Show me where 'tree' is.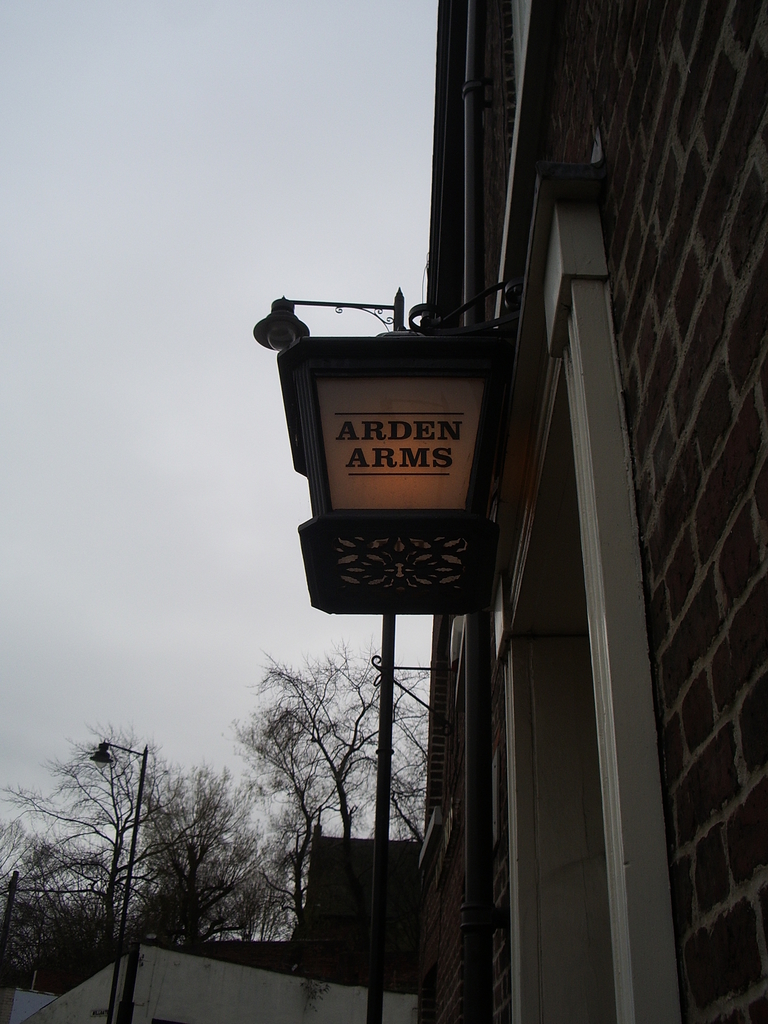
'tree' is at {"x1": 218, "y1": 637, "x2": 426, "y2": 919}.
